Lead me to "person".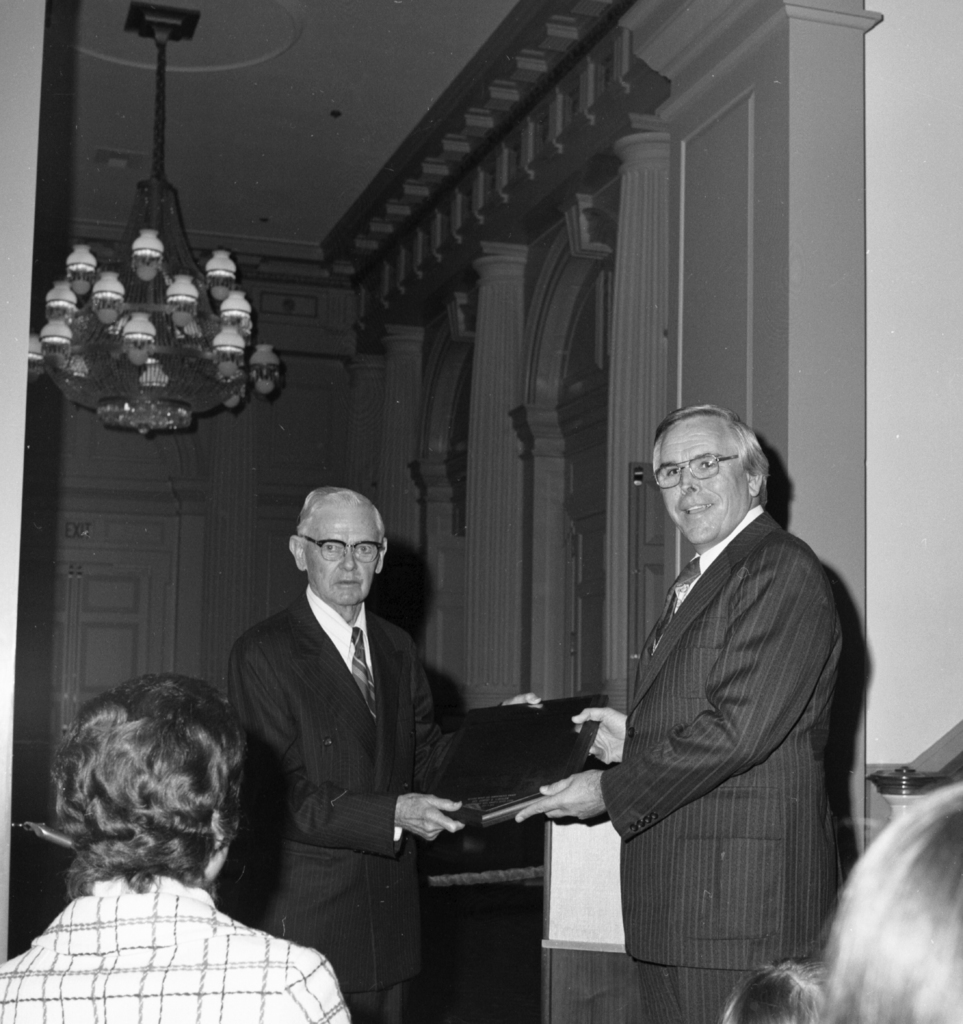
Lead to 219/484/548/1021.
